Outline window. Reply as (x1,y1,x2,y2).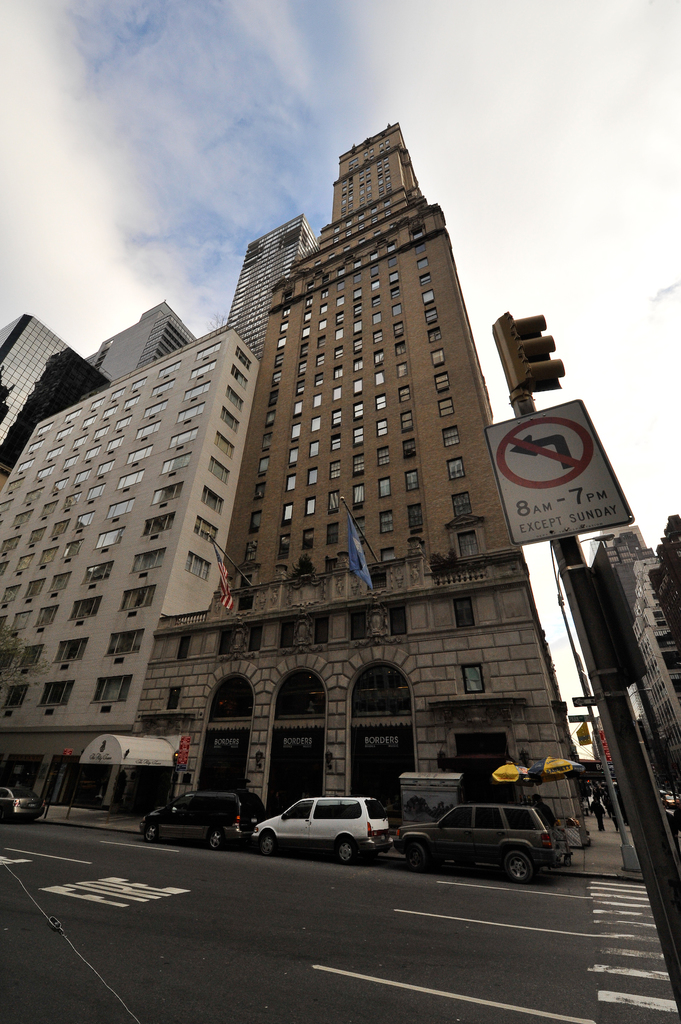
(39,678,74,704).
